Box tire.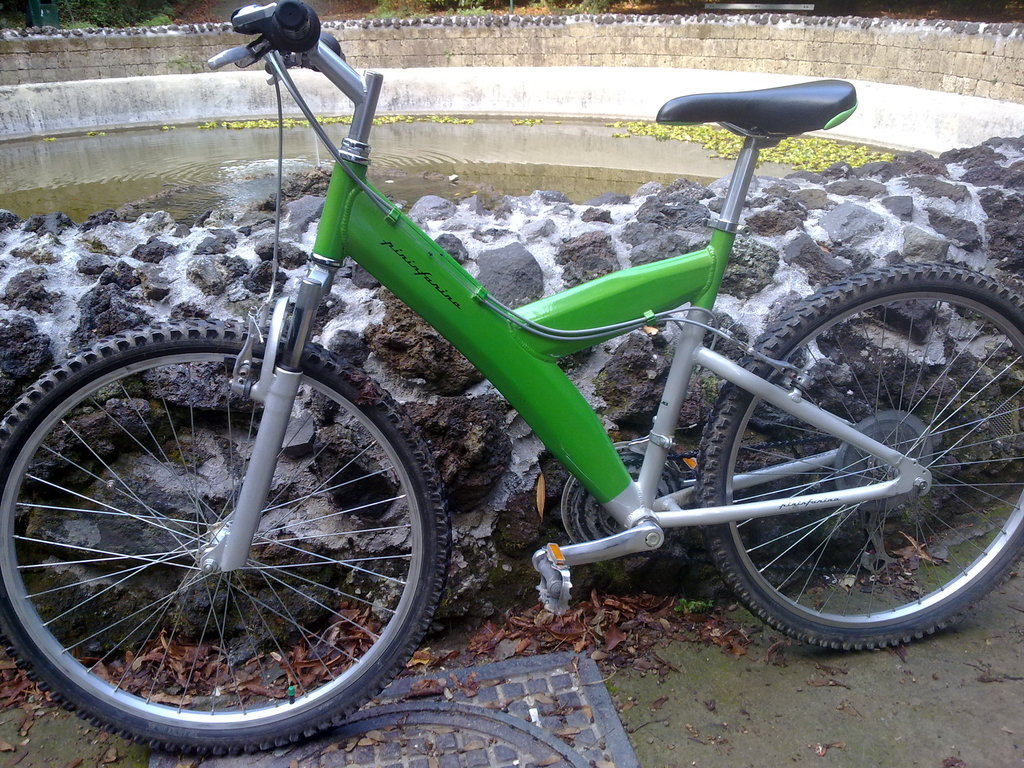
l=697, t=259, r=1023, b=653.
